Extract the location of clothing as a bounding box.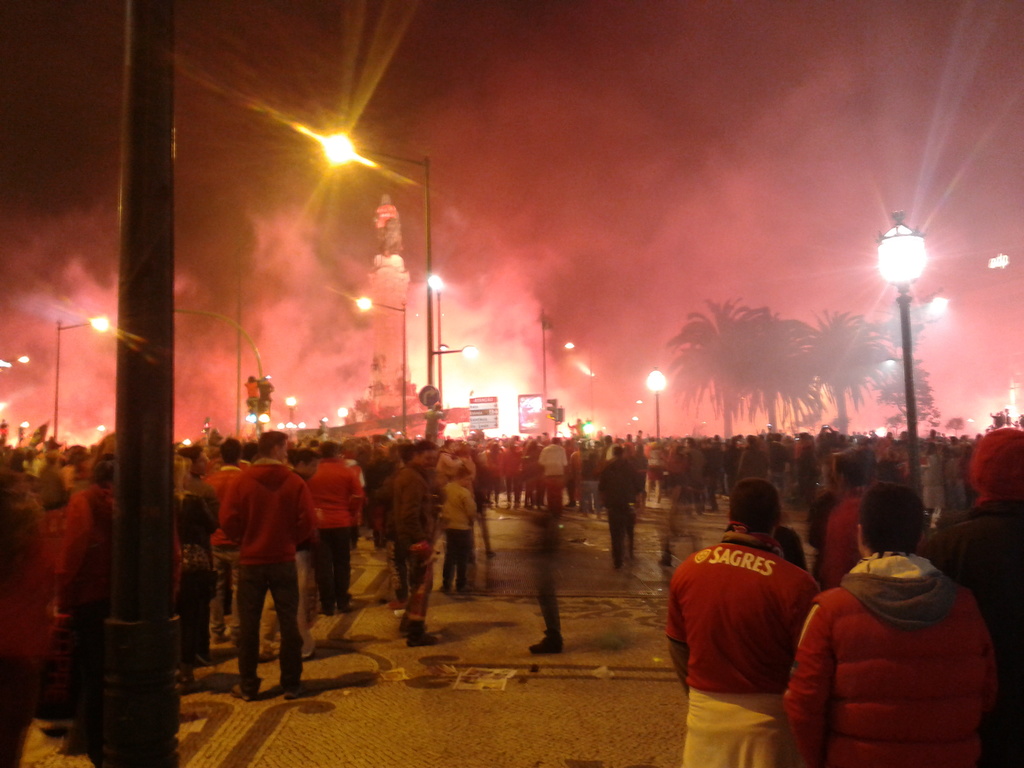
(x1=922, y1=499, x2=1023, y2=689).
